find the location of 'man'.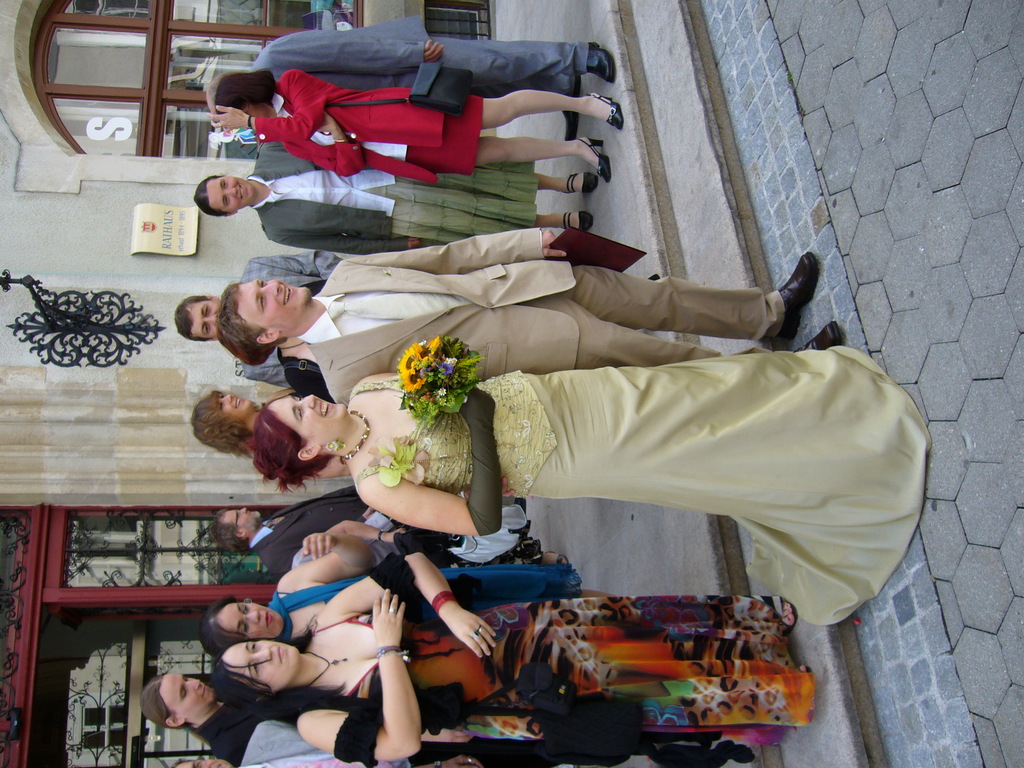
Location: x1=215, y1=228, x2=844, y2=407.
